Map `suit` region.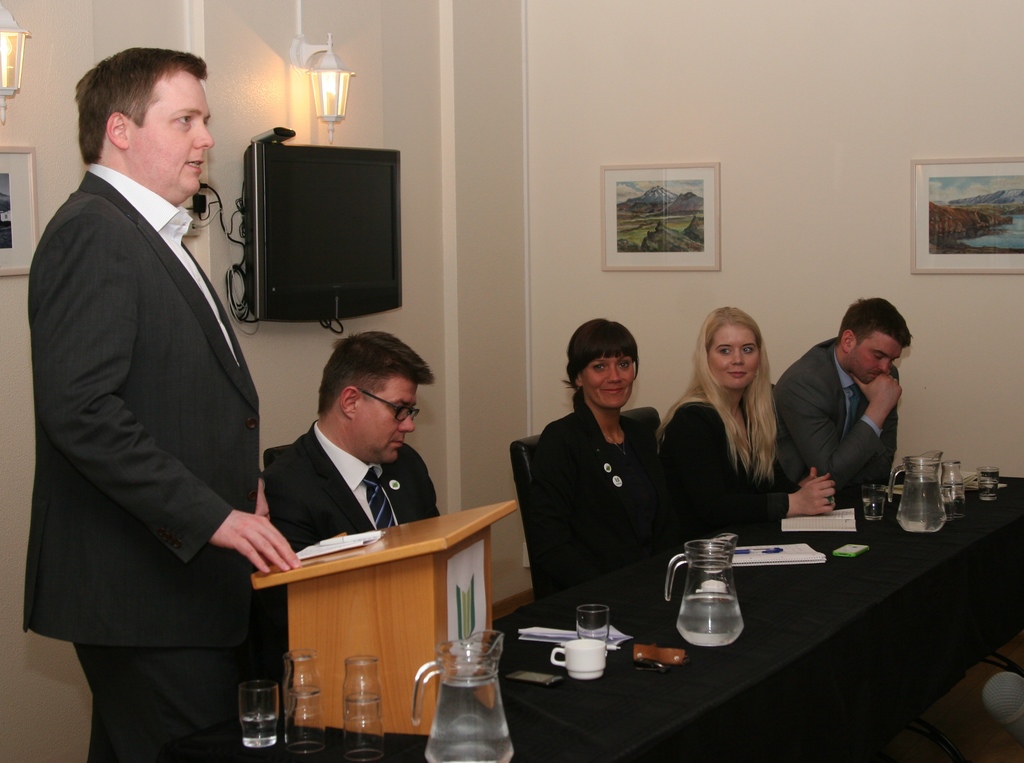
Mapped to 524,401,662,595.
